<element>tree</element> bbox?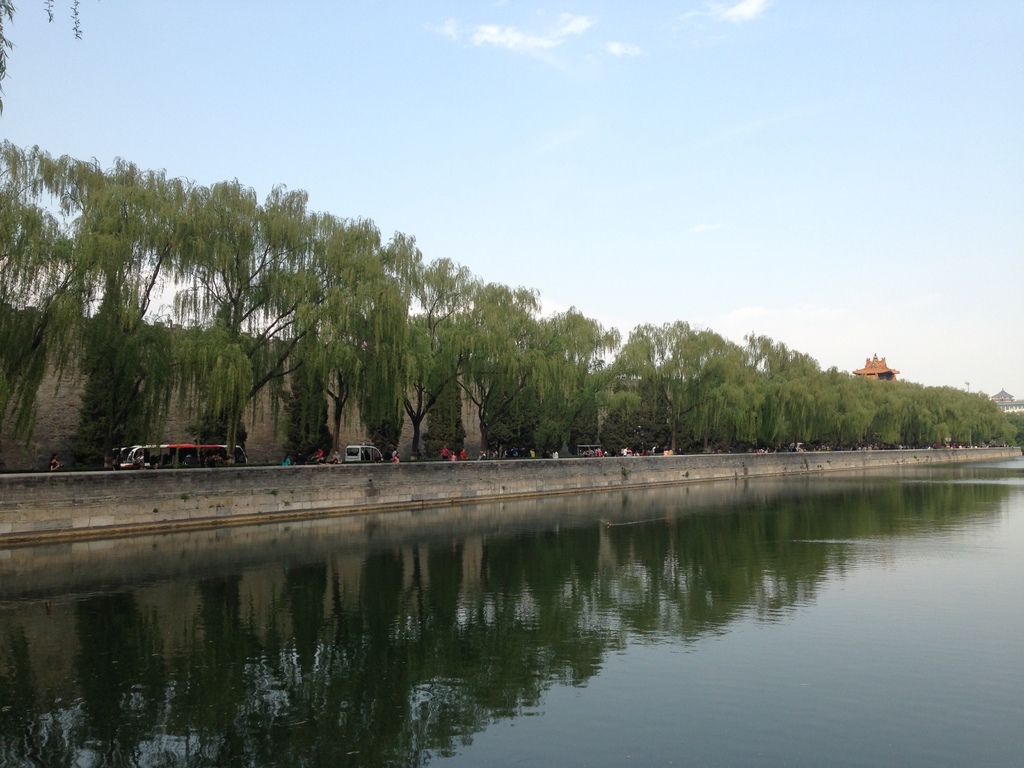
888:380:930:444
